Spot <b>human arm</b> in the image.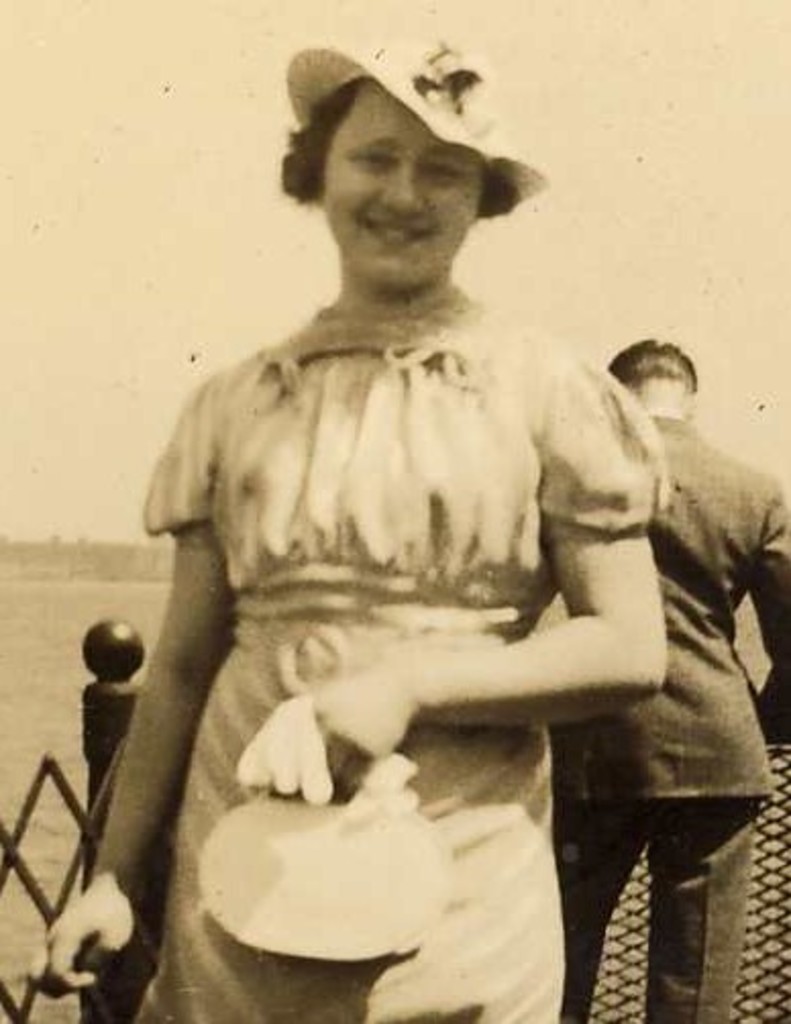
<b>human arm</b> found at (x1=29, y1=390, x2=234, y2=1002).
